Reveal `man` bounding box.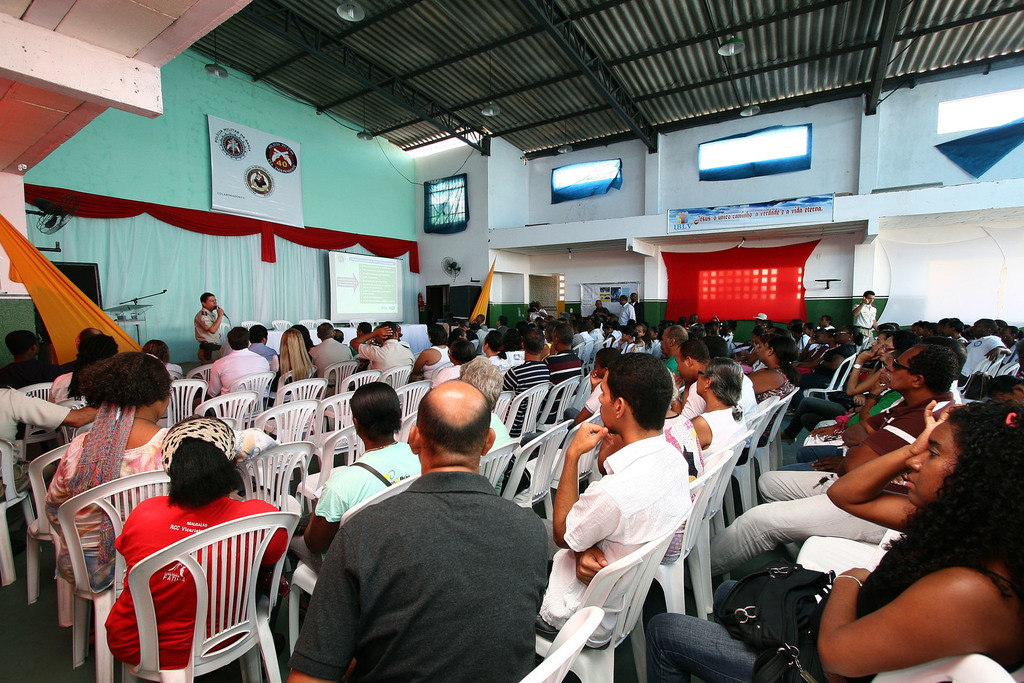
Revealed: x1=273, y1=350, x2=581, y2=673.
